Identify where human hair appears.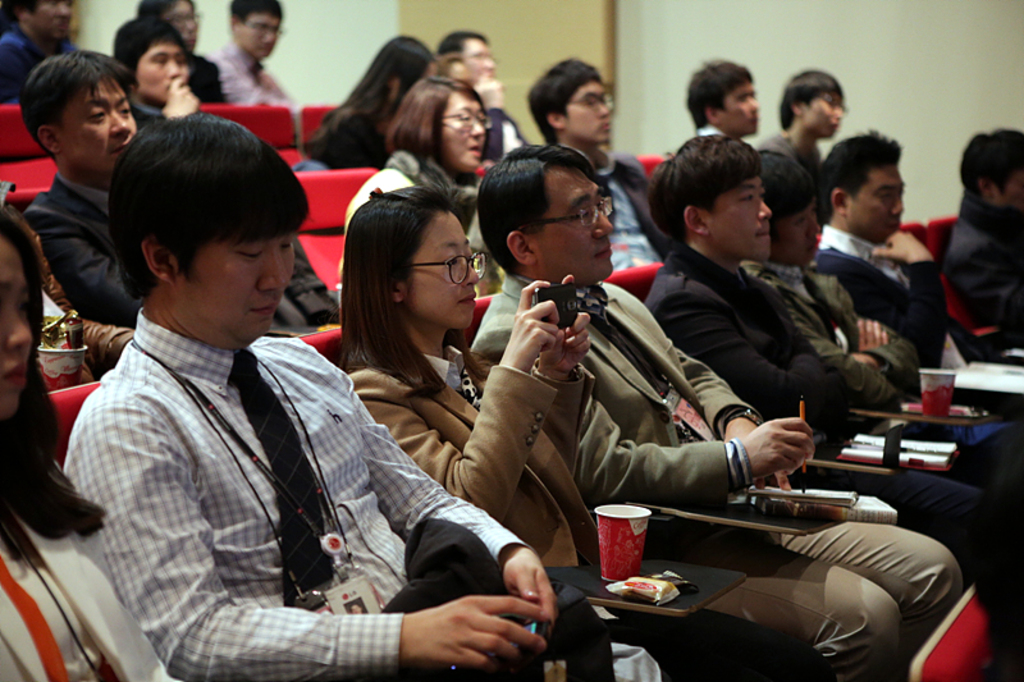
Appears at x1=335, y1=171, x2=480, y2=384.
